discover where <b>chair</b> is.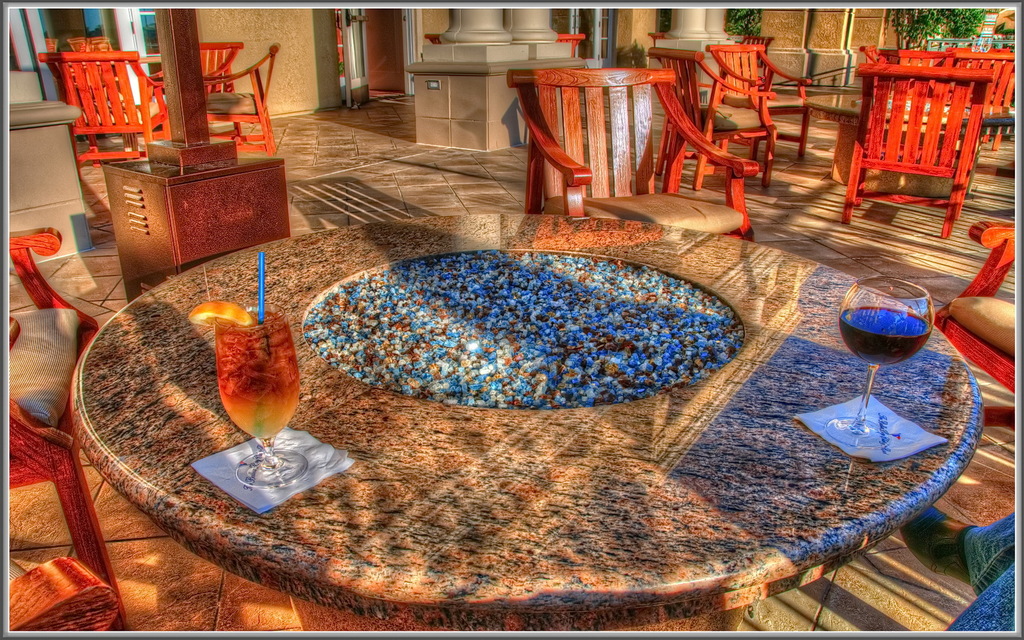
Discovered at bbox(652, 38, 778, 190).
